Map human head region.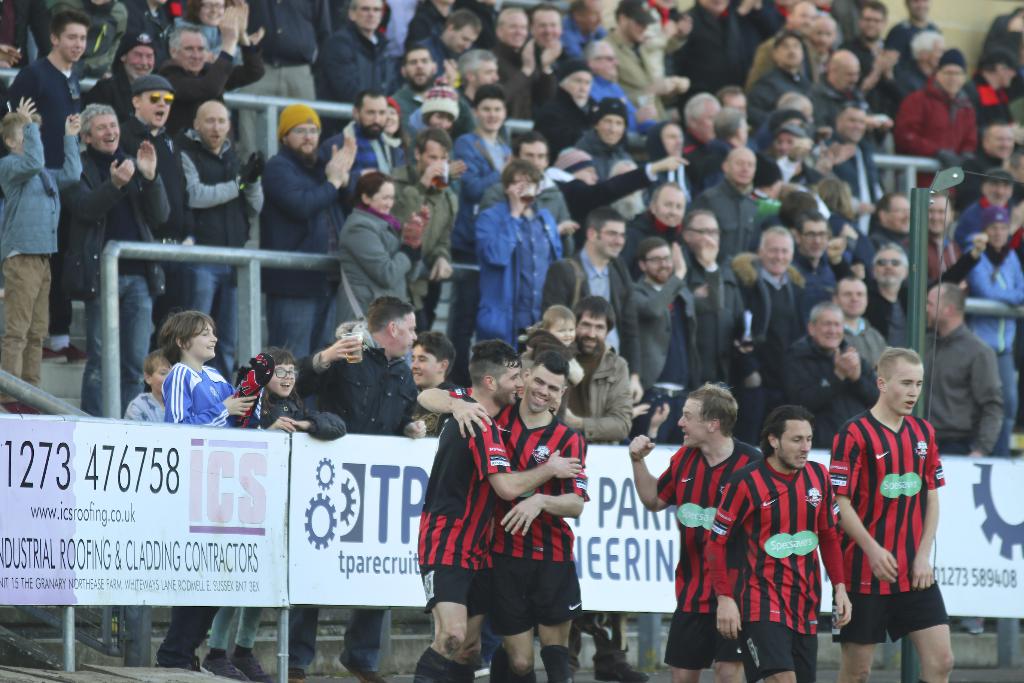
Mapped to (533,4,563,50).
